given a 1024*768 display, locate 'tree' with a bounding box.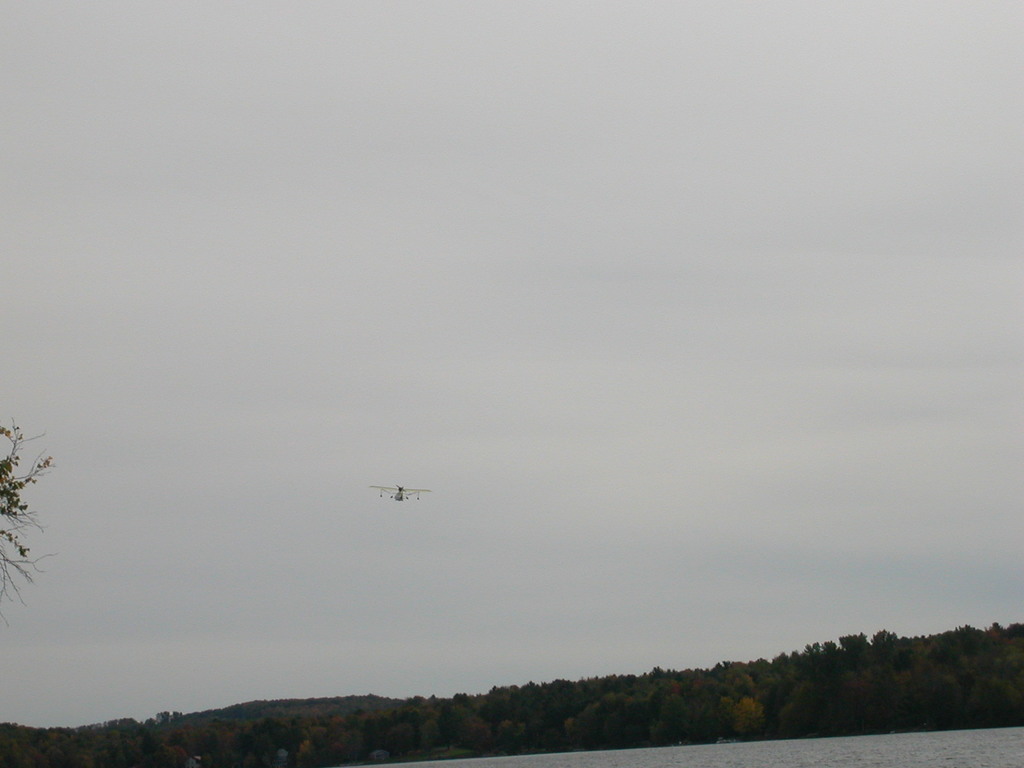
Located: region(0, 419, 58, 614).
